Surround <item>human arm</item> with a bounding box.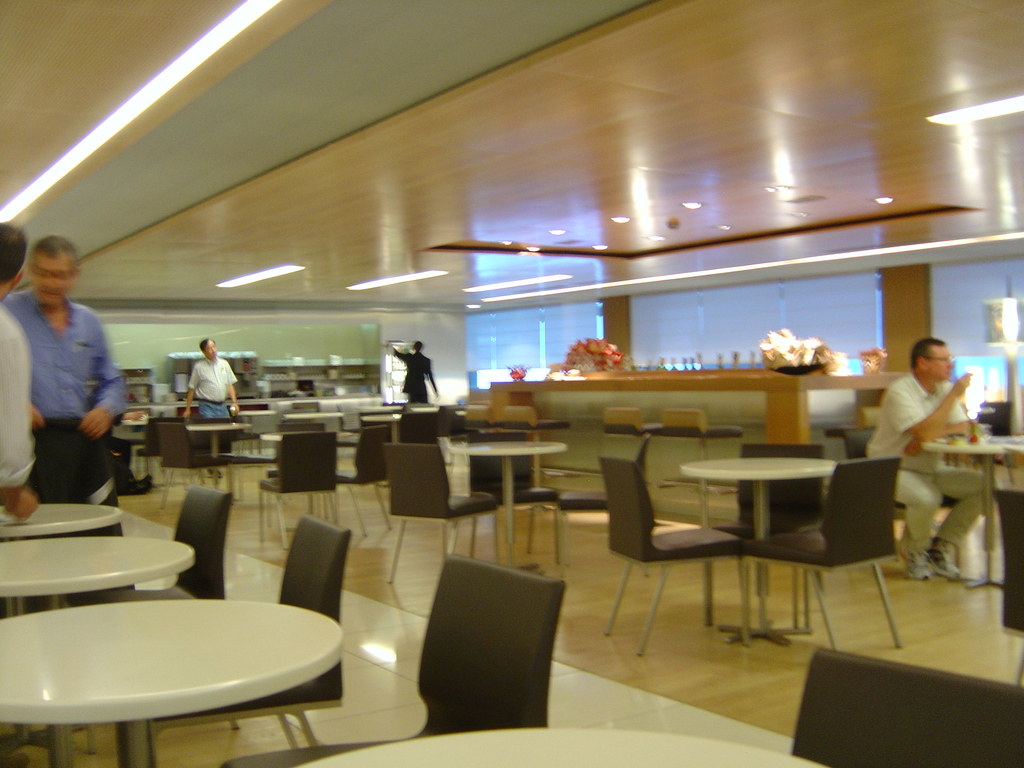
x1=79, y1=312, x2=128, y2=436.
